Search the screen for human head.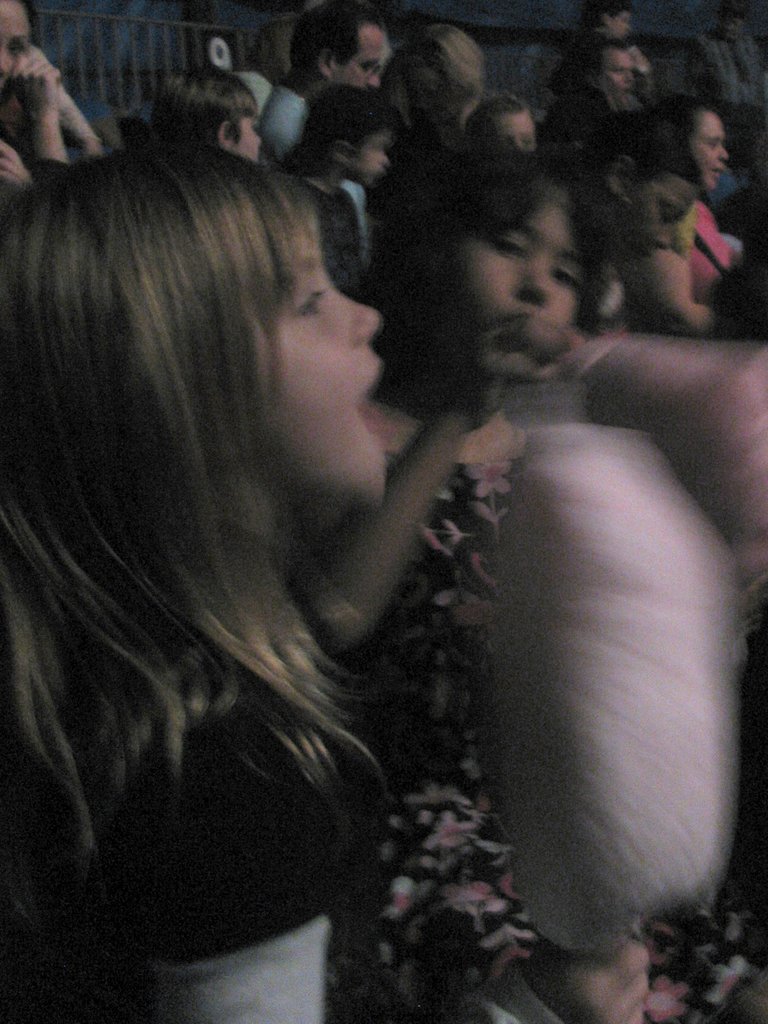
Found at 639, 99, 730, 193.
